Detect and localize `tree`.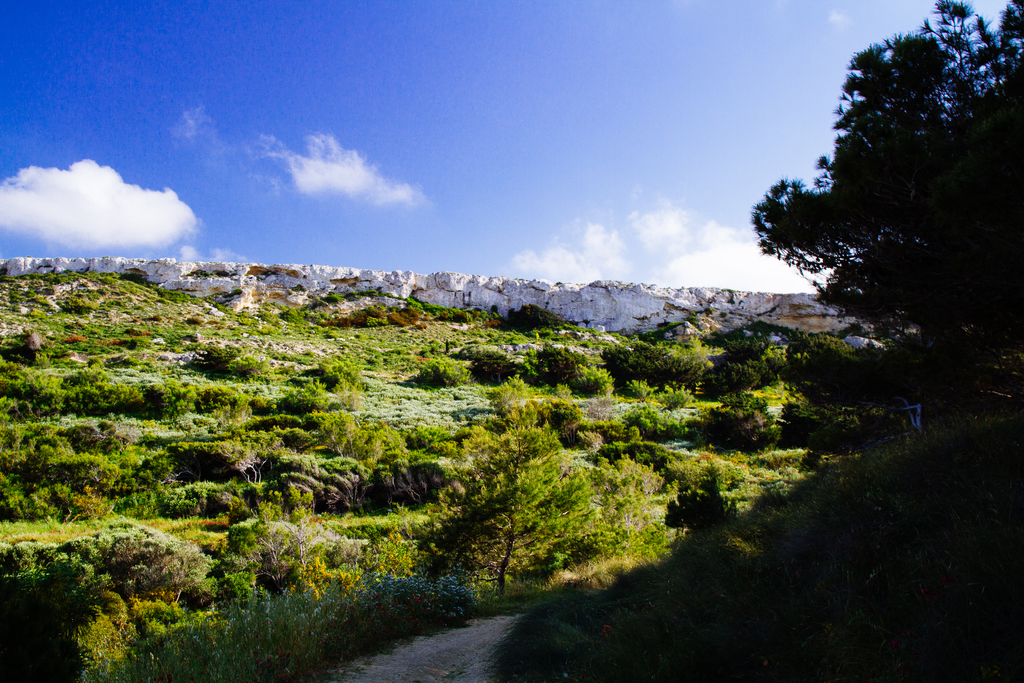
Localized at (left=417, top=382, right=589, bottom=599).
